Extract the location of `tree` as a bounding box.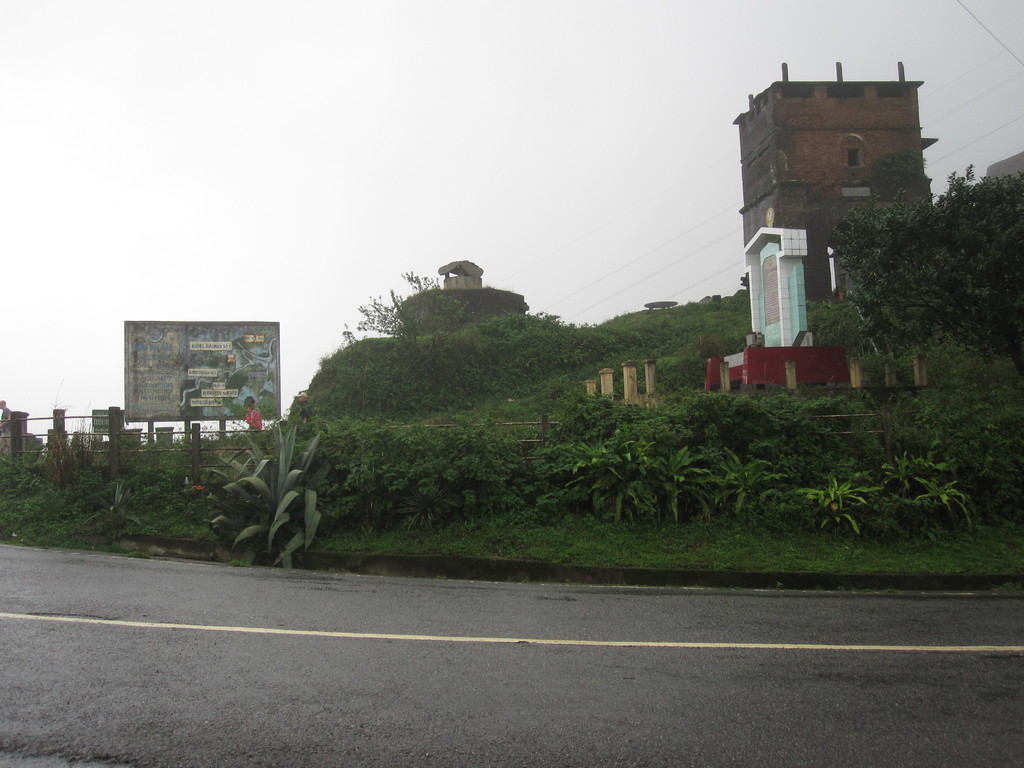
bbox(810, 161, 1023, 401).
